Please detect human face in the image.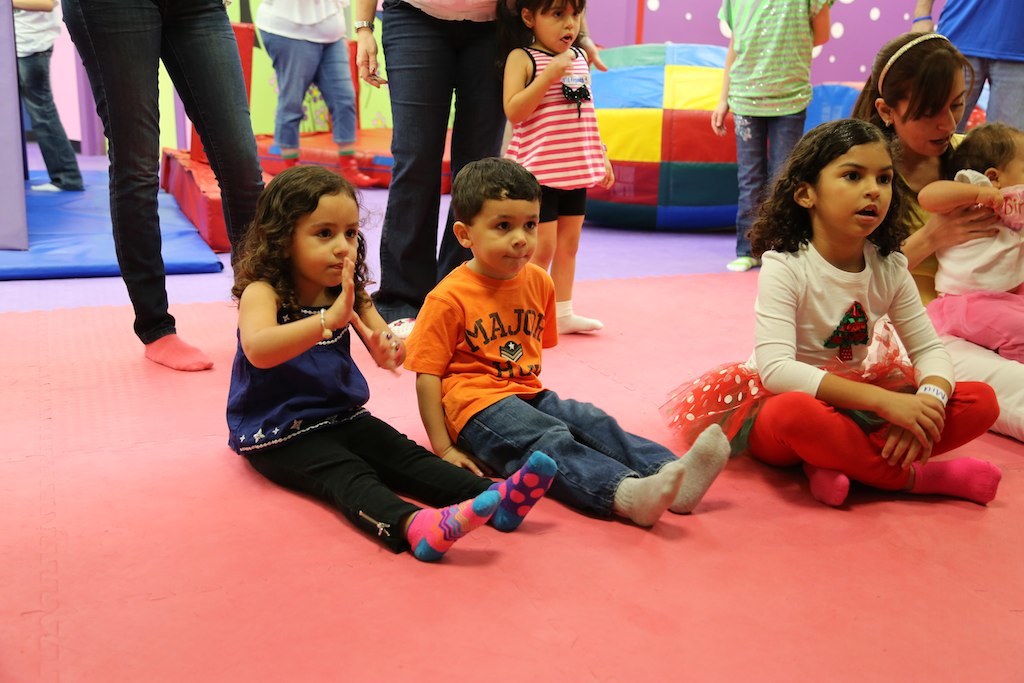
detection(895, 75, 968, 155).
